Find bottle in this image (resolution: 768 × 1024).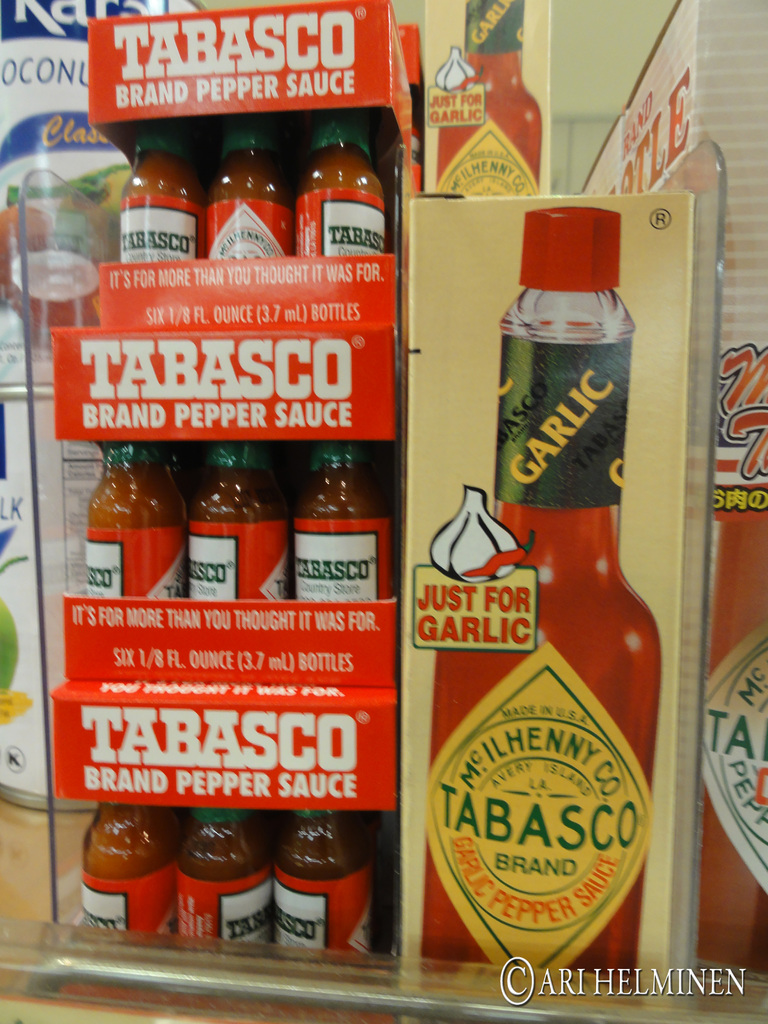
bbox=(117, 100, 201, 274).
